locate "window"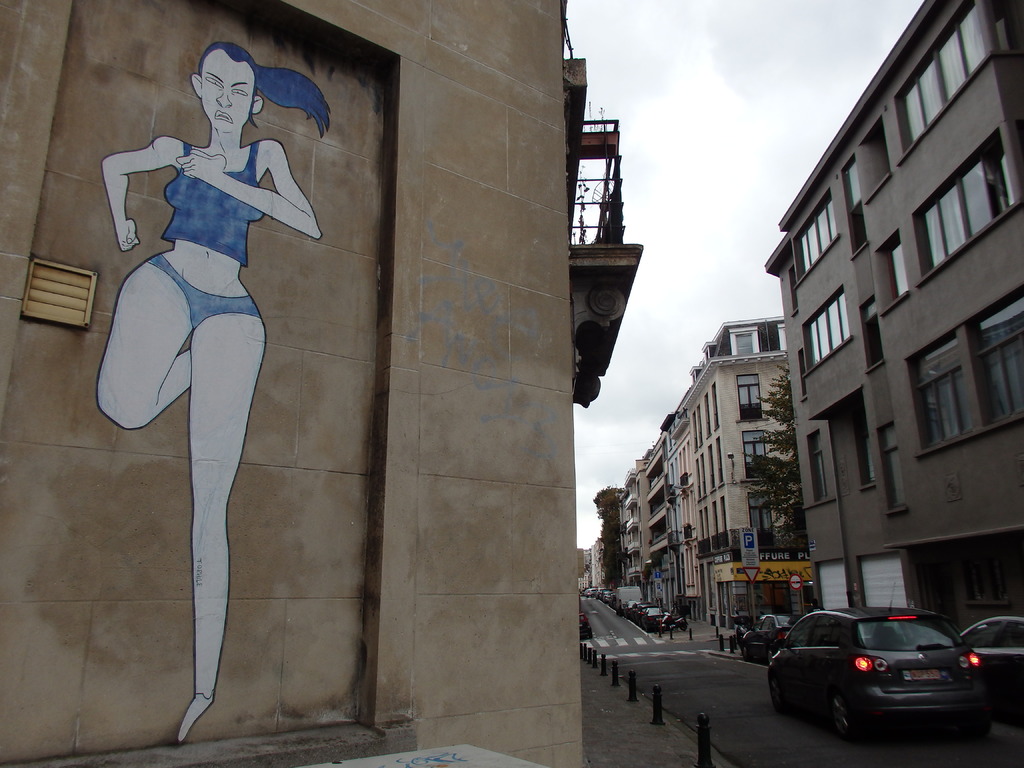
(694,459,705,502)
